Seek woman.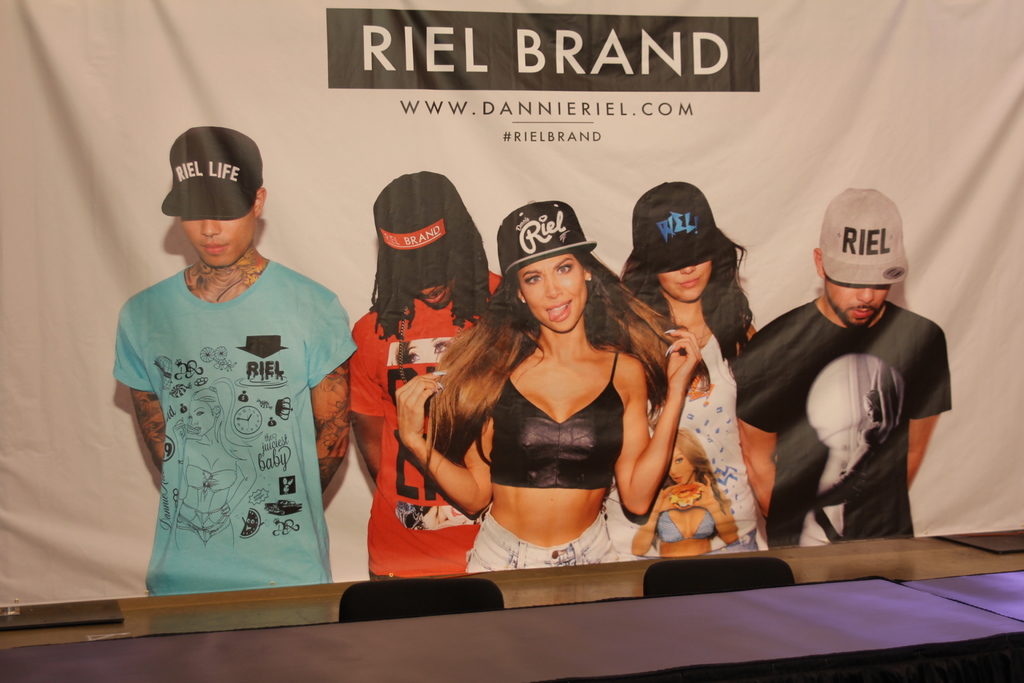
box=[395, 202, 700, 566].
